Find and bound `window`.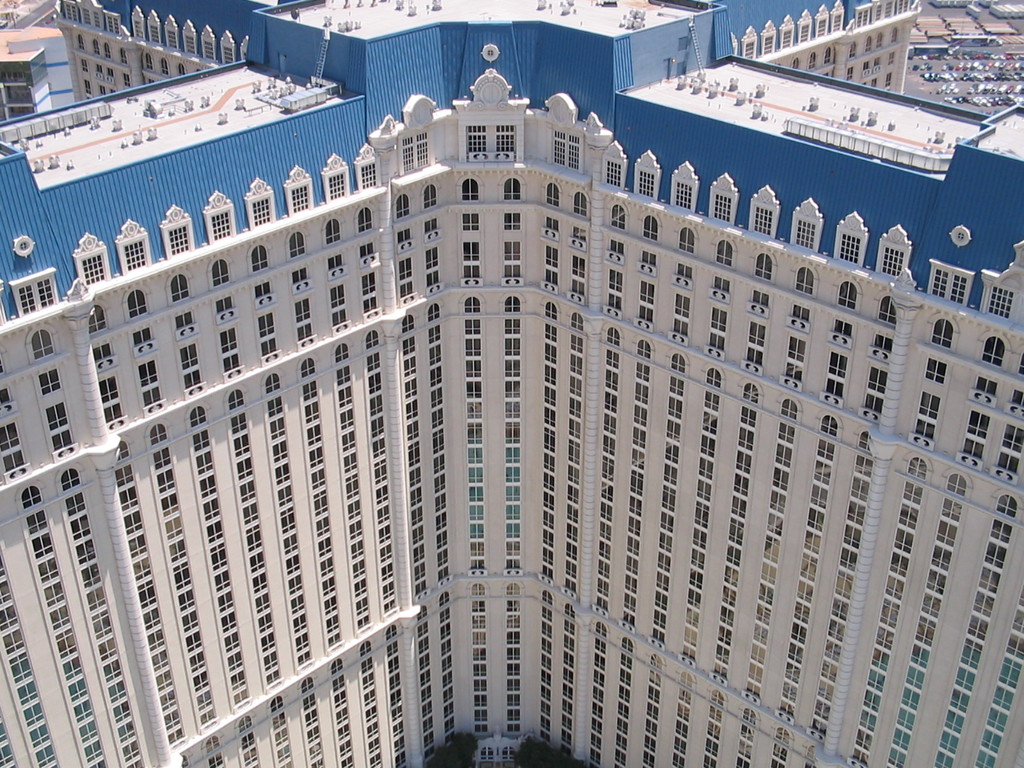
Bound: locate(355, 611, 372, 627).
